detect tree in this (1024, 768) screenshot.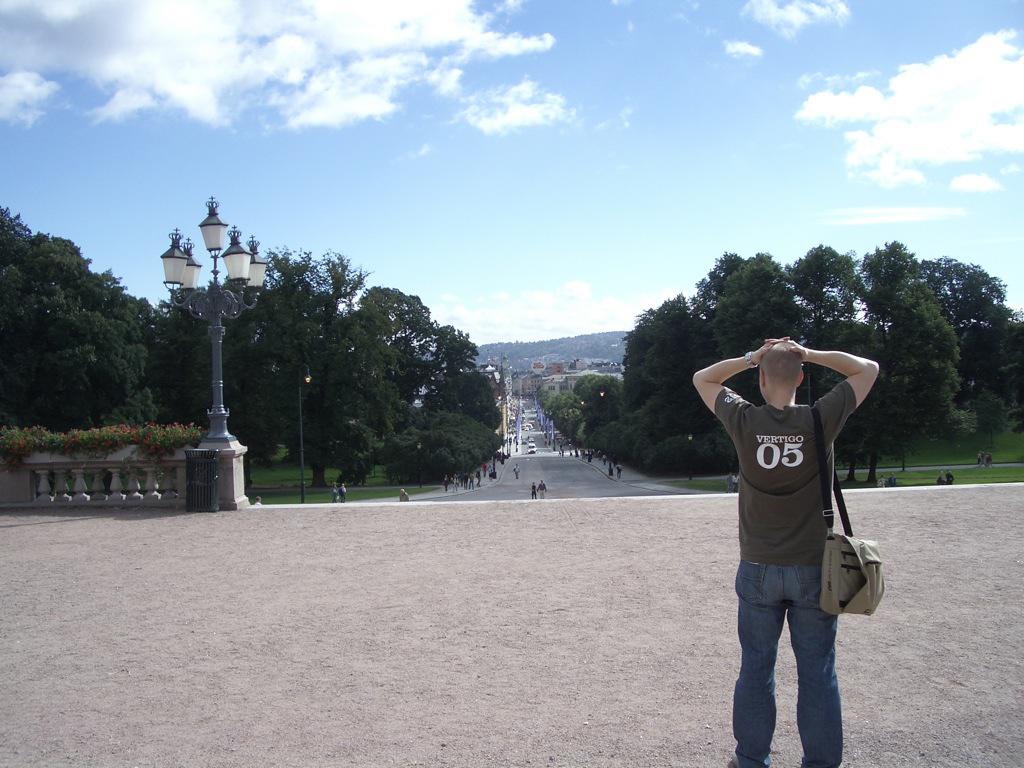
Detection: 793:245:870:342.
